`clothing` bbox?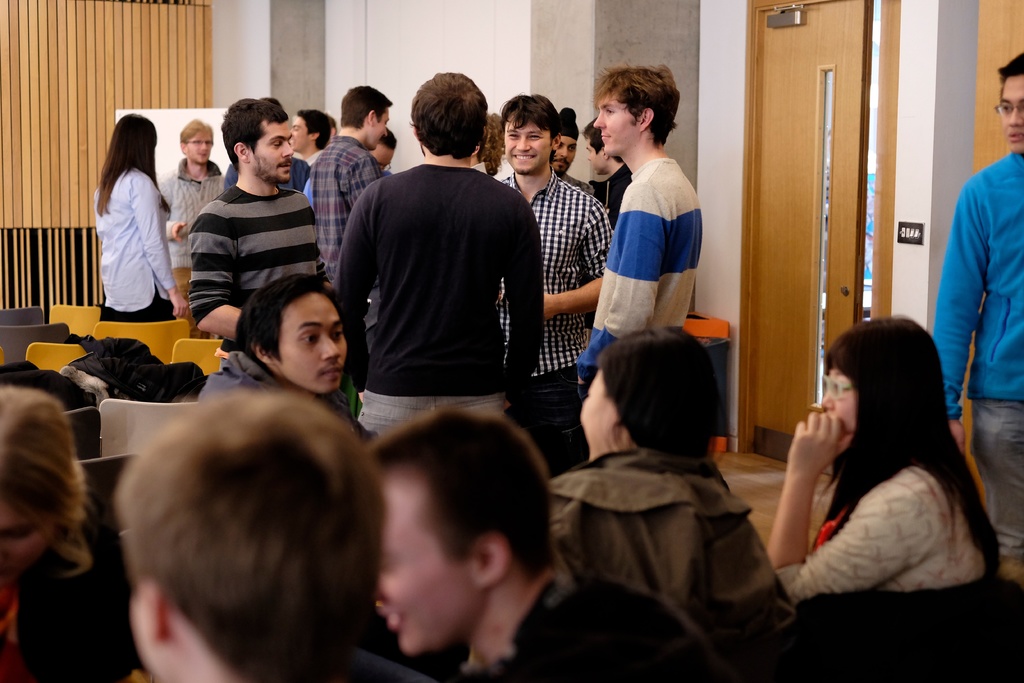
331,118,542,431
